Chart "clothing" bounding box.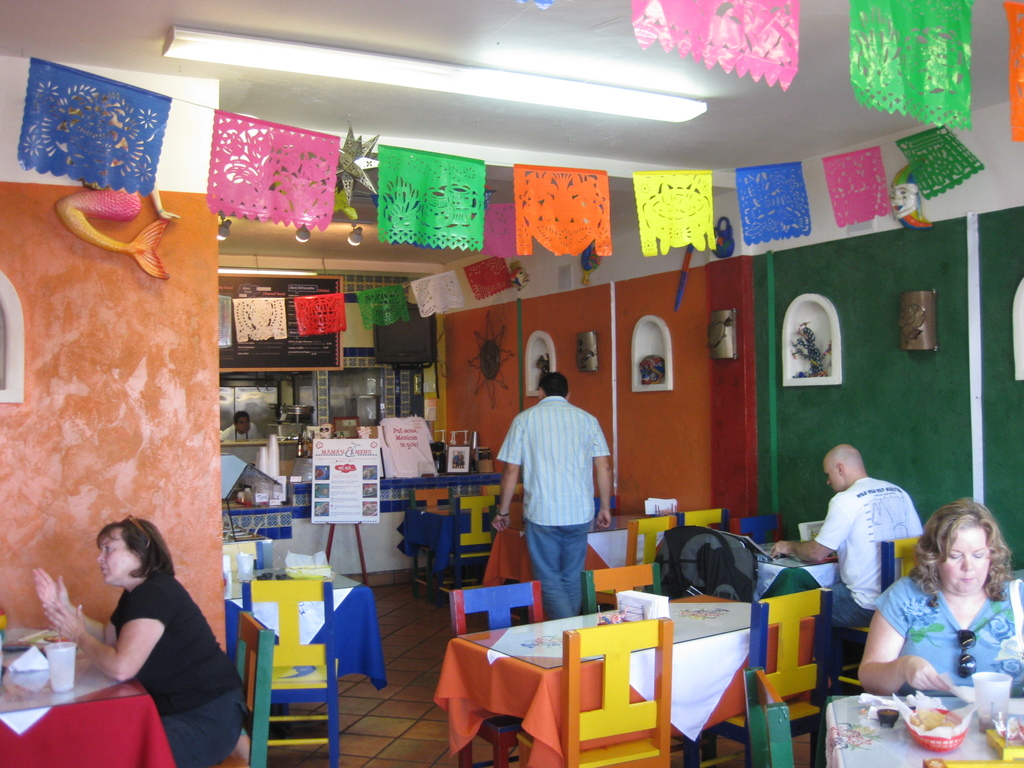
Charted: locate(870, 566, 1023, 687).
